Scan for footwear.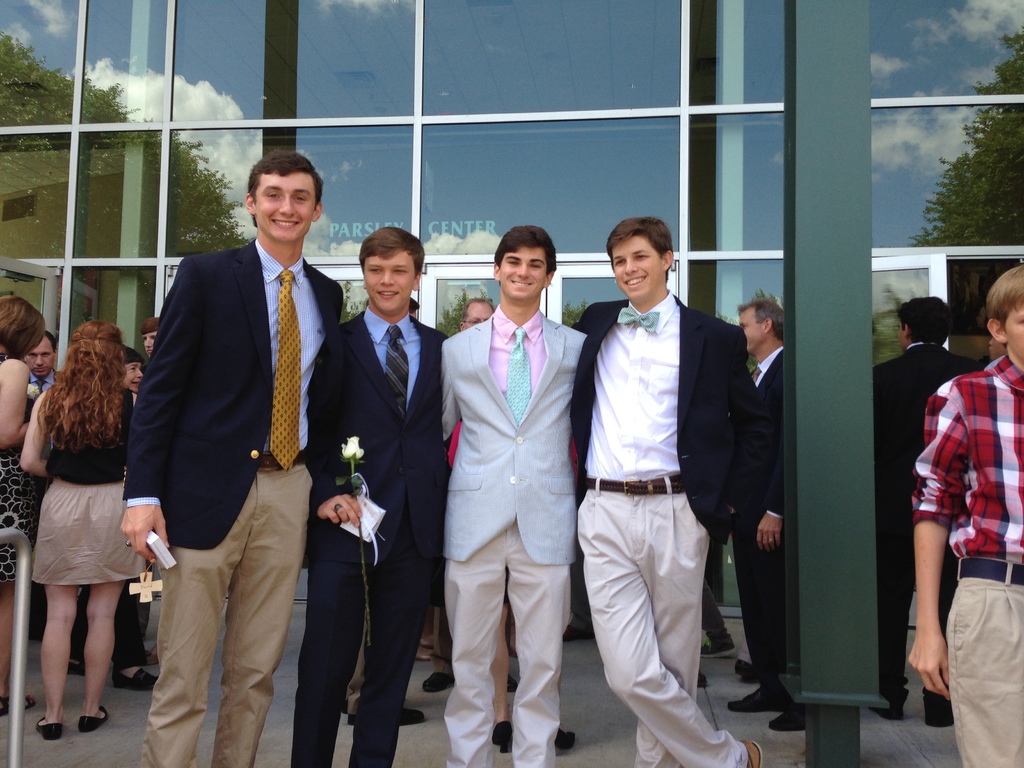
Scan result: 353 701 414 729.
